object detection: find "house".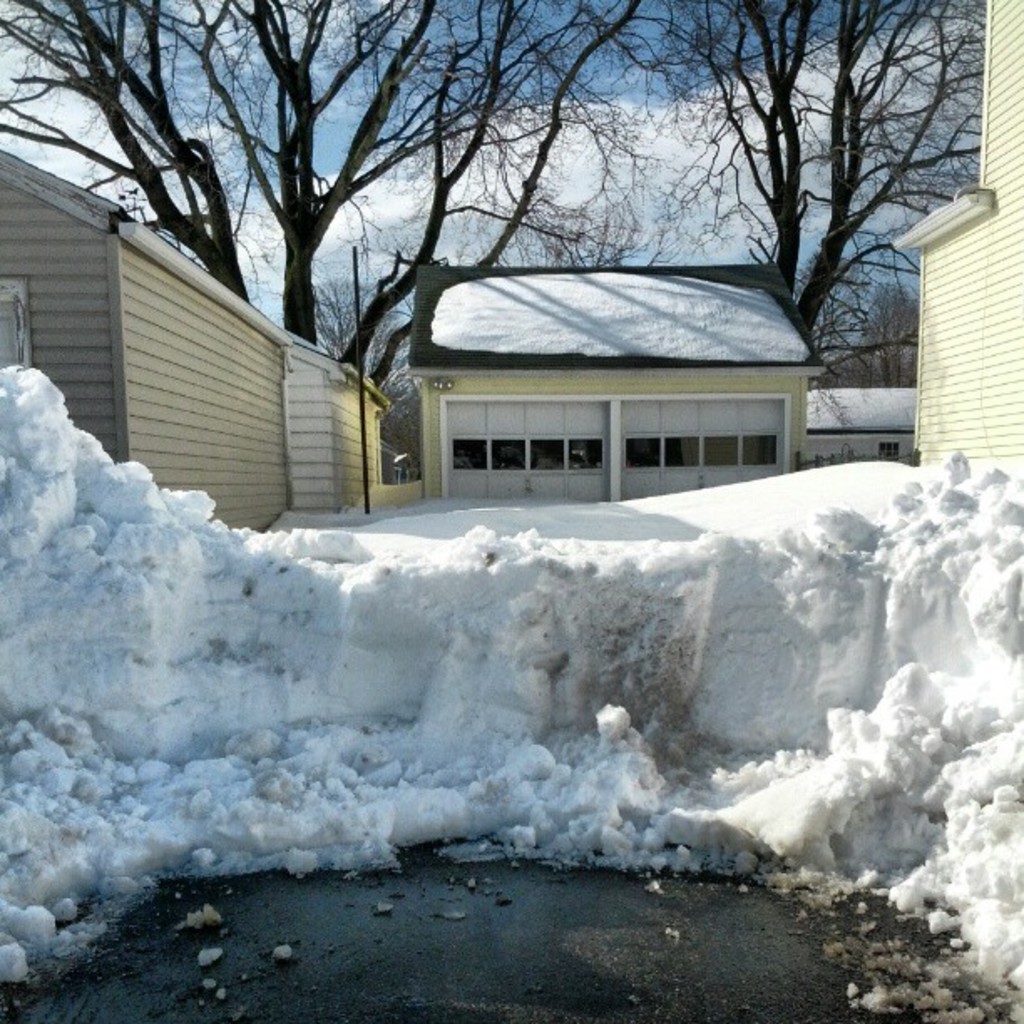
(left=796, top=381, right=922, bottom=463).
